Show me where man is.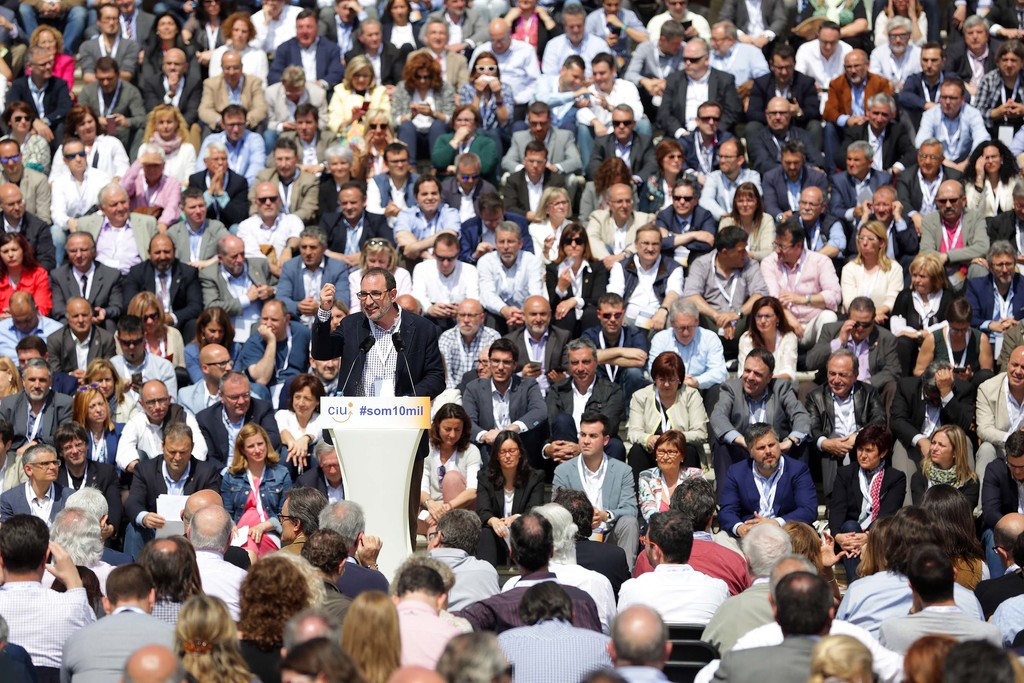
man is at <box>273,103,346,178</box>.
